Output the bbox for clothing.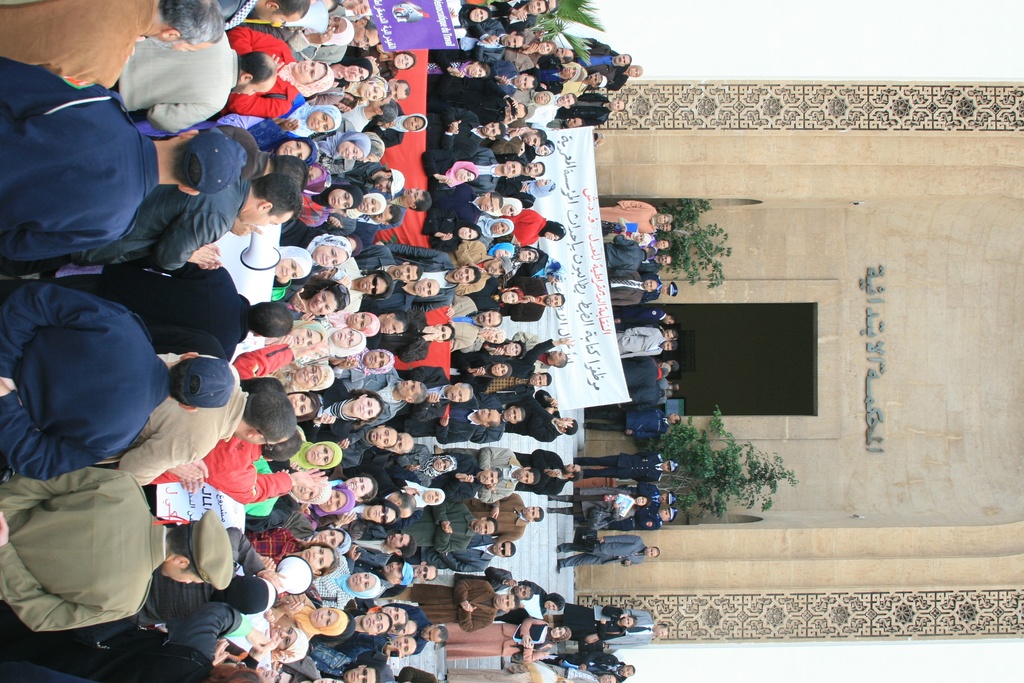
<bbox>0, 51, 164, 269</bbox>.
